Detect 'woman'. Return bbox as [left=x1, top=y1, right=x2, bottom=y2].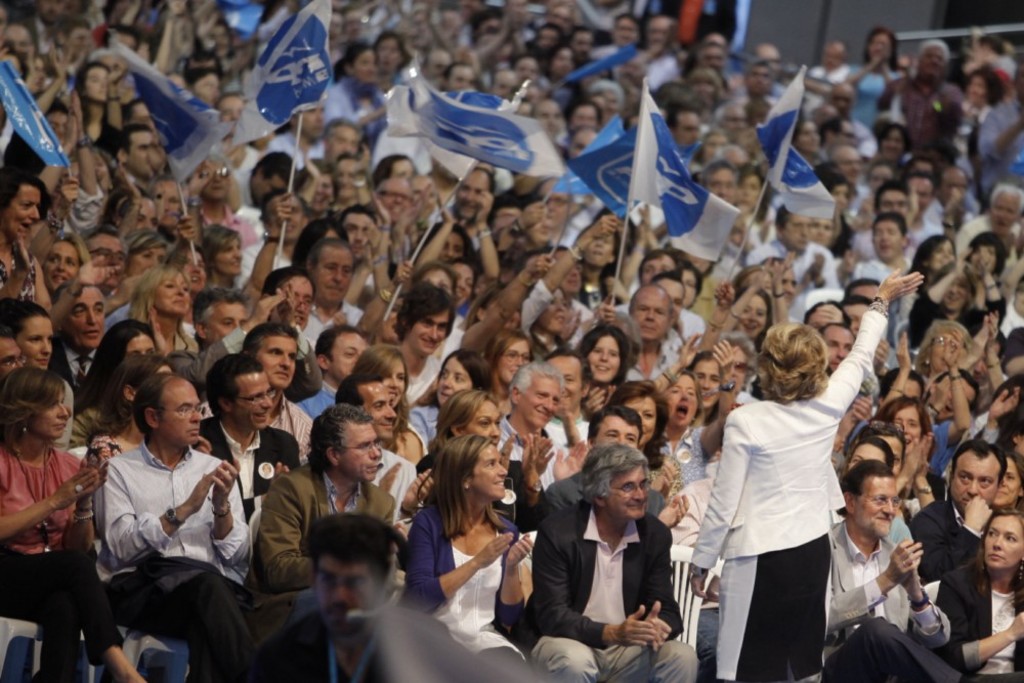
[left=76, top=58, right=133, bottom=159].
